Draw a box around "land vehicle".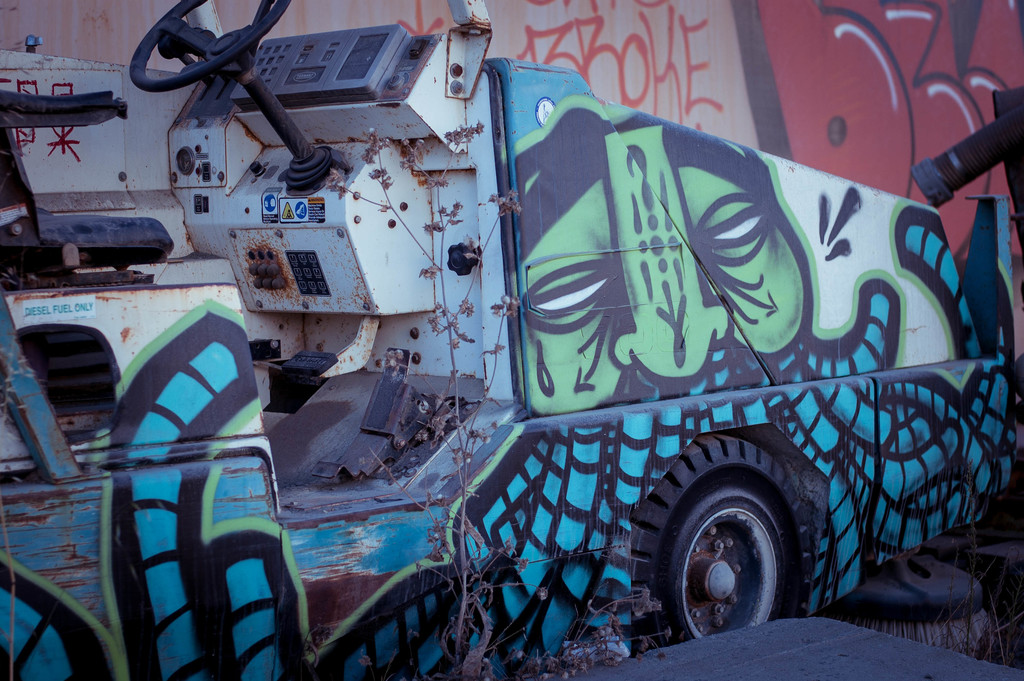
0, 0, 1020, 680.
